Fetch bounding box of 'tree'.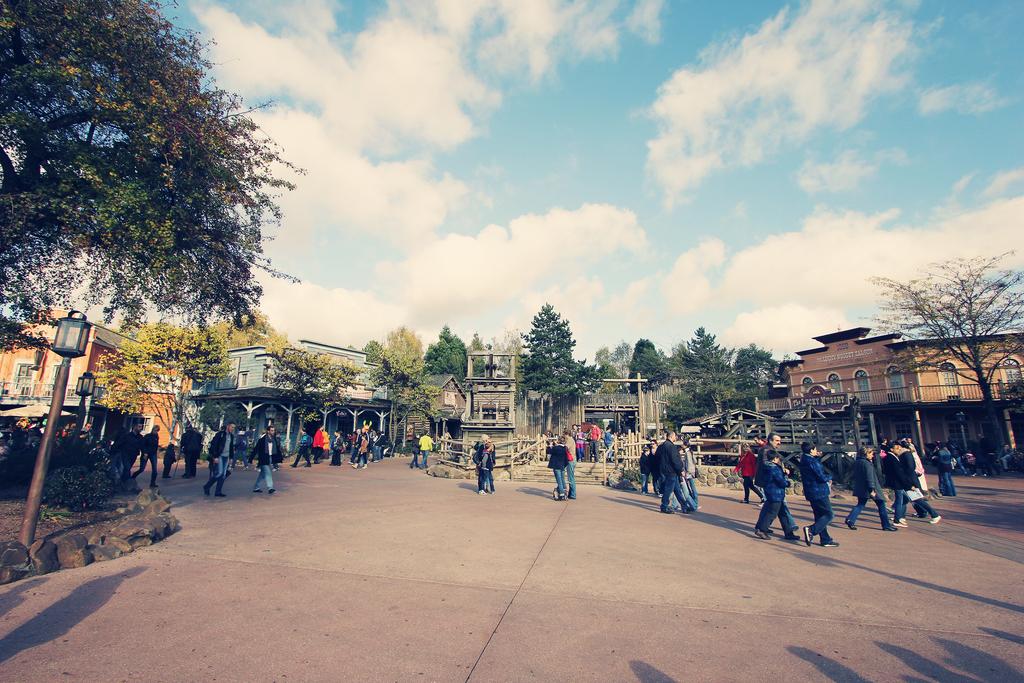
Bbox: rect(360, 340, 384, 359).
